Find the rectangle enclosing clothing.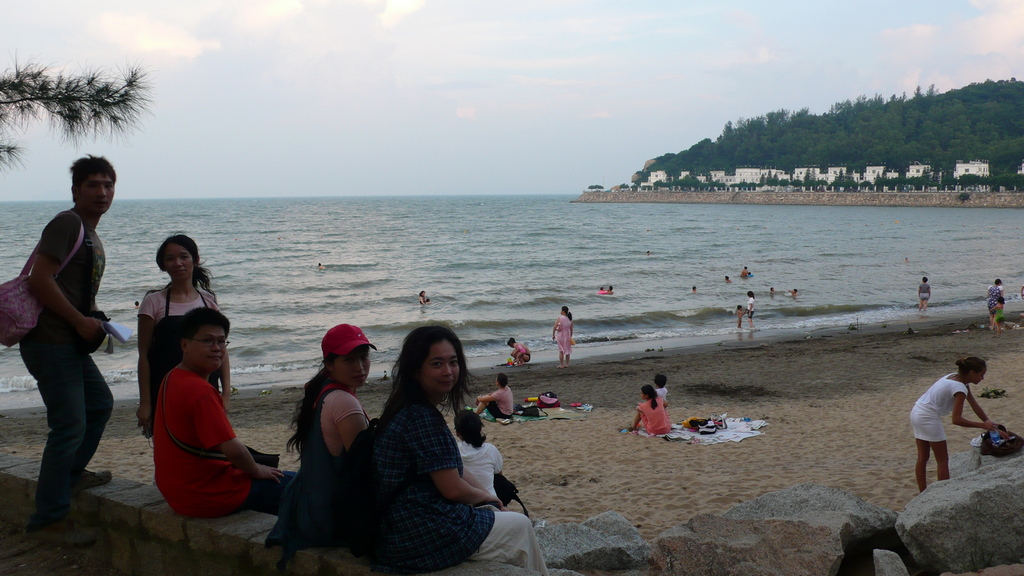
(x1=916, y1=282, x2=932, y2=302).
